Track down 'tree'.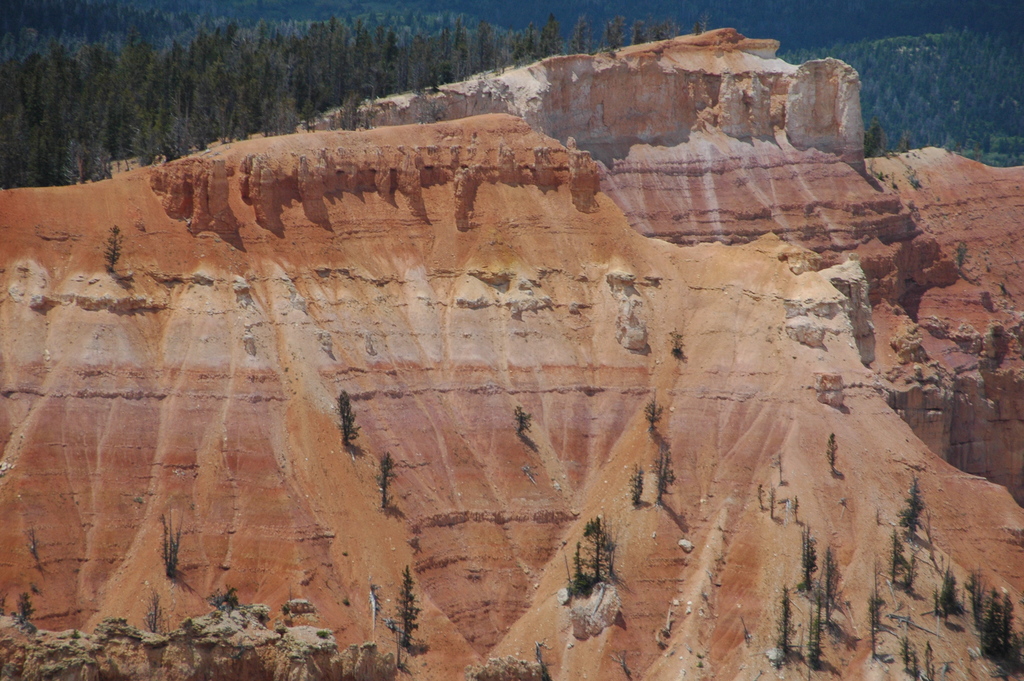
Tracked to 373,448,399,509.
